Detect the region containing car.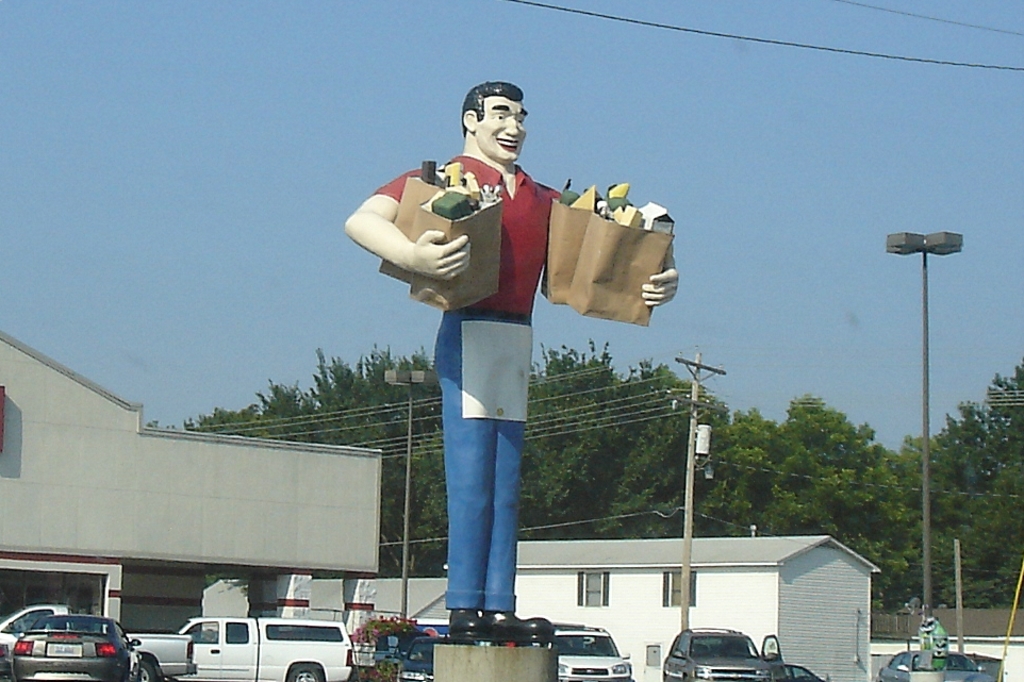
x1=397 y1=639 x2=472 y2=681.
